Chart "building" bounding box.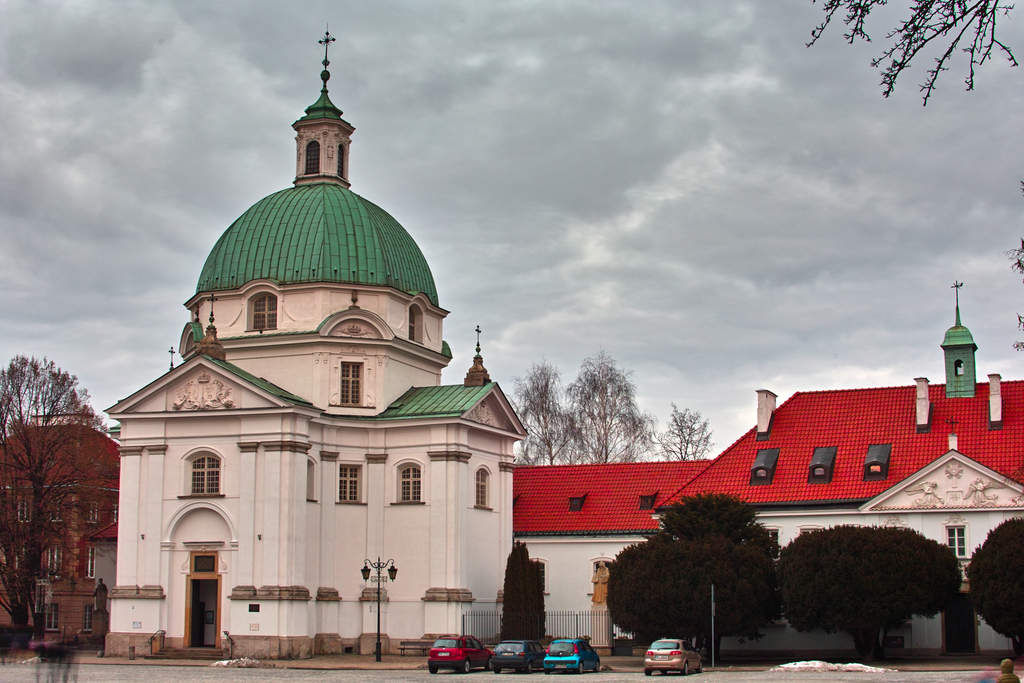
Charted: select_region(2, 409, 124, 636).
